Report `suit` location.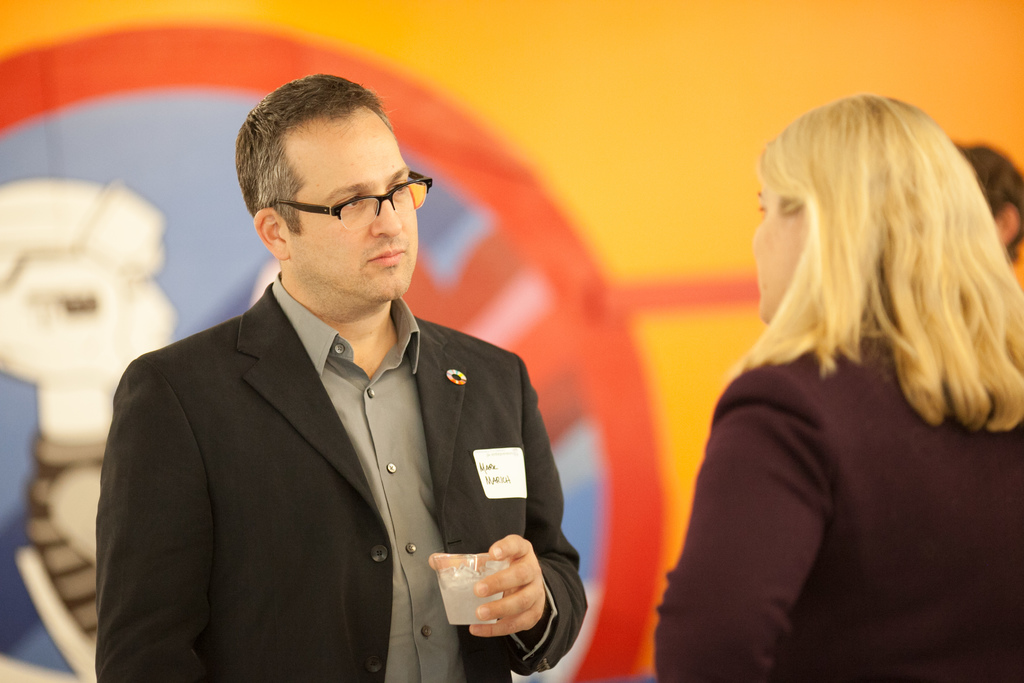
Report: <box>101,206,571,672</box>.
